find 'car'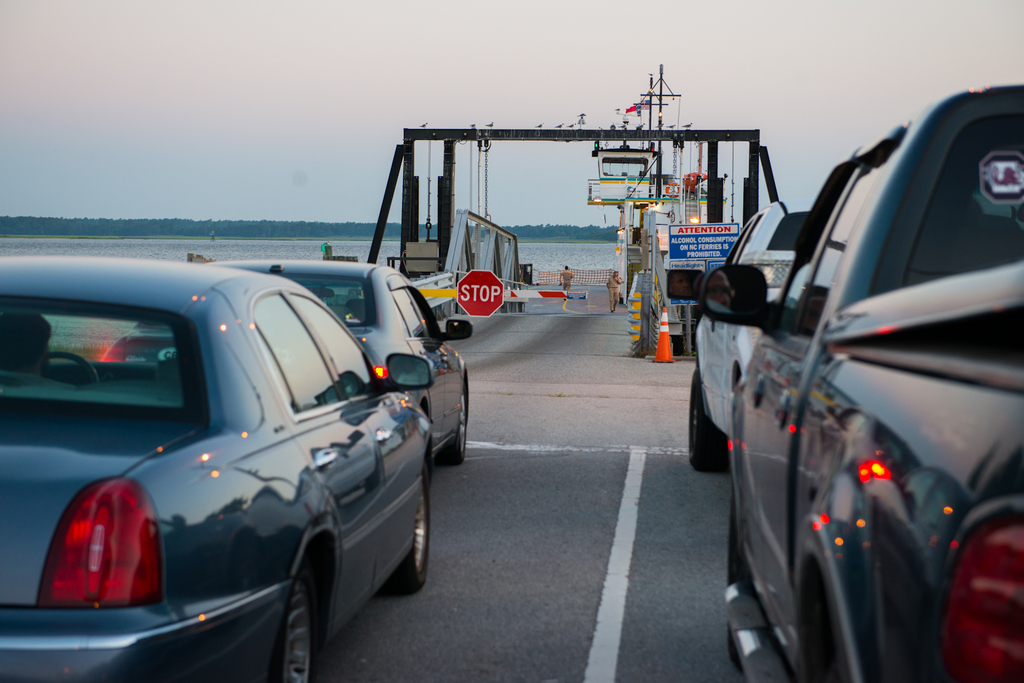
(1,257,435,682)
